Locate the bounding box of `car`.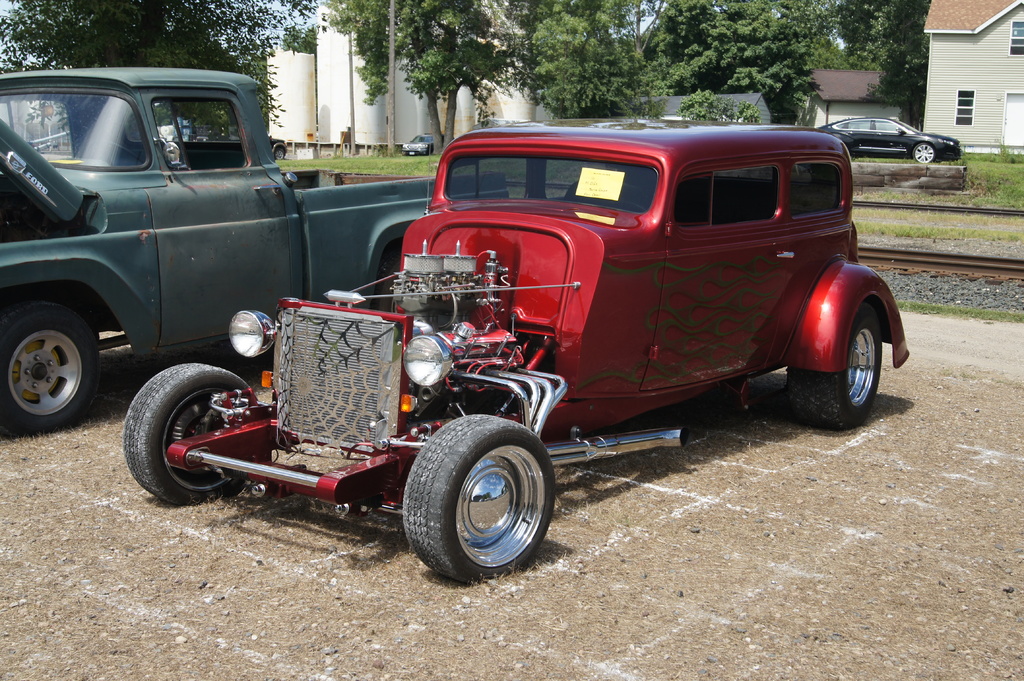
Bounding box: (0, 66, 508, 433).
